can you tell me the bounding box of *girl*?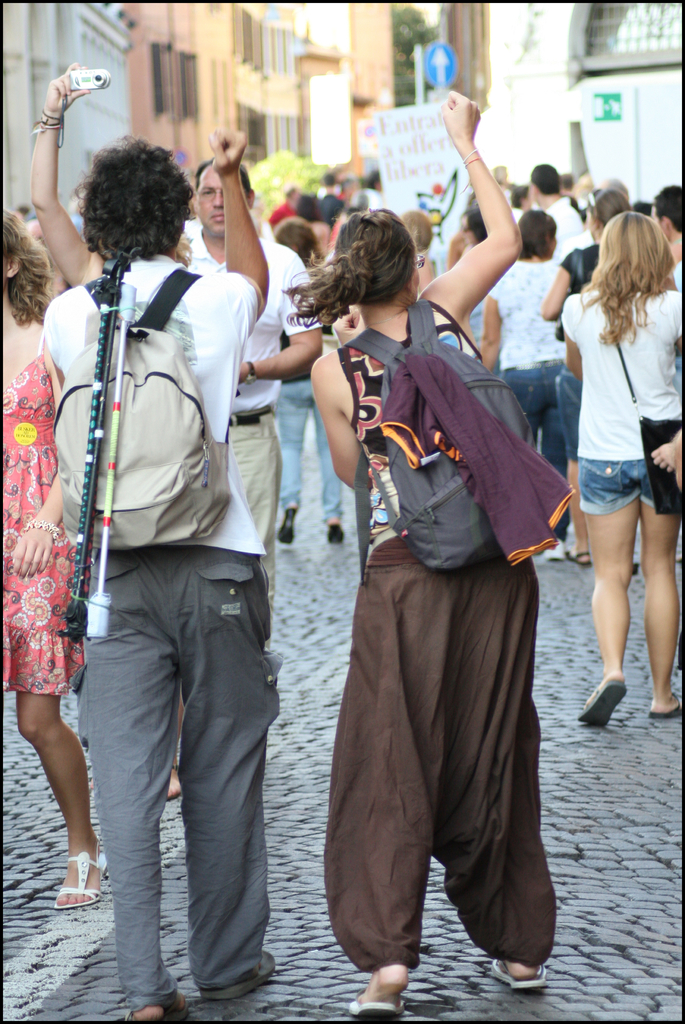
x1=477, y1=207, x2=568, y2=564.
